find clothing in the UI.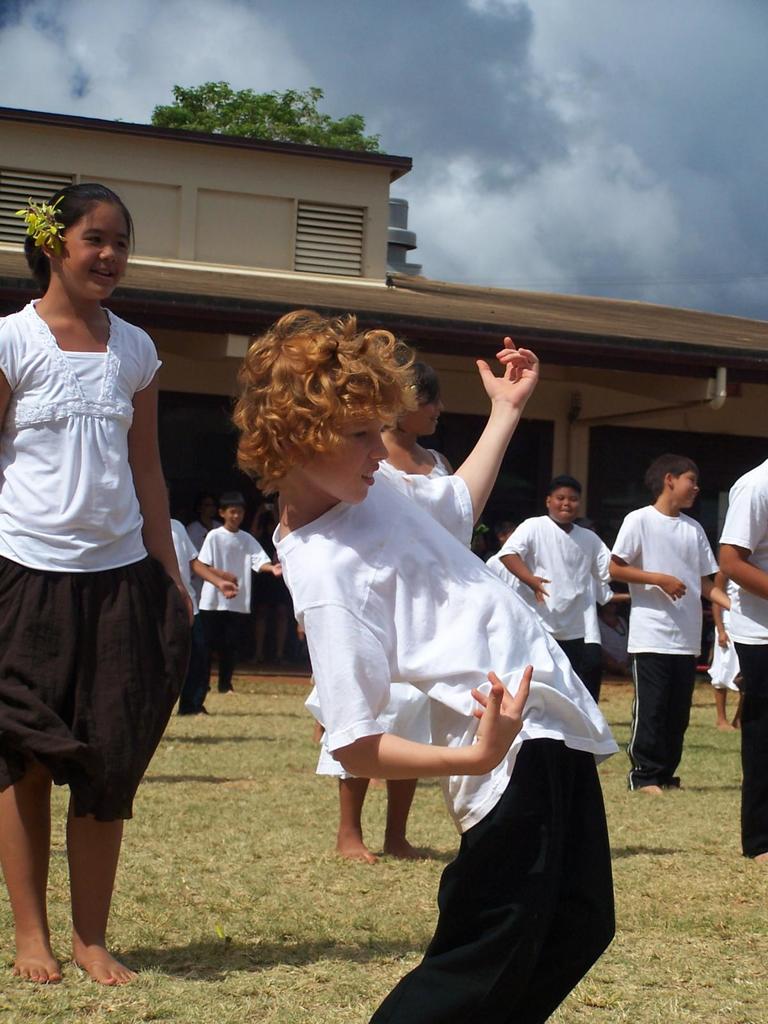
UI element at (left=189, top=514, right=275, bottom=666).
